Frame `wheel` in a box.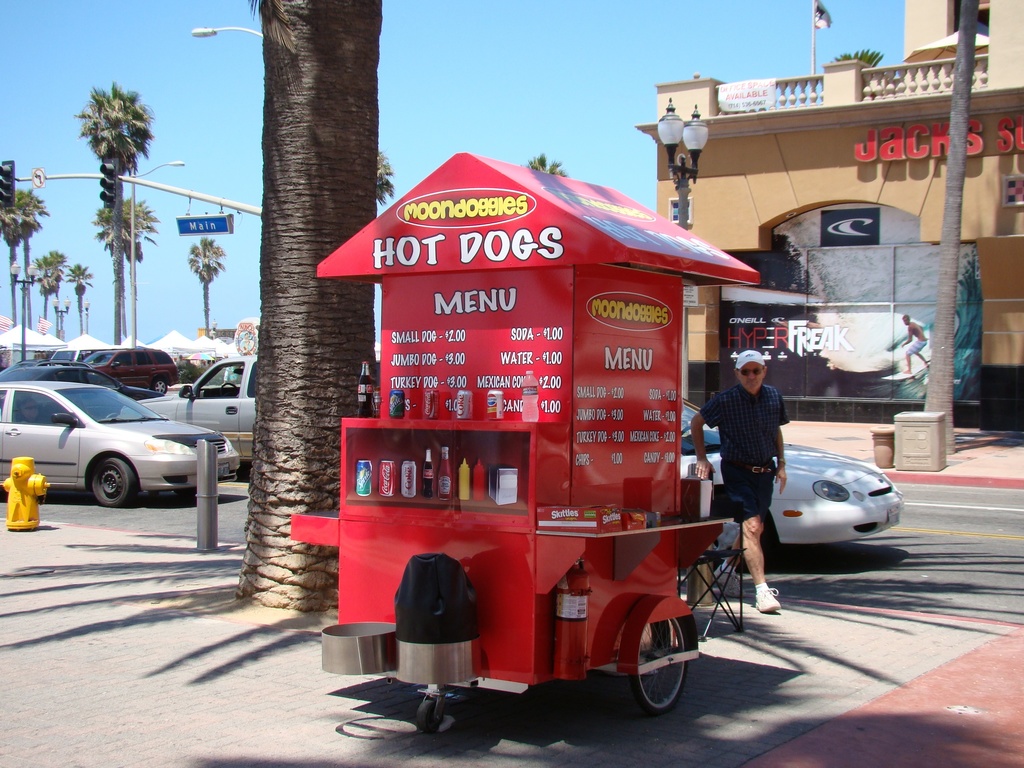
<region>416, 701, 442, 733</region>.
